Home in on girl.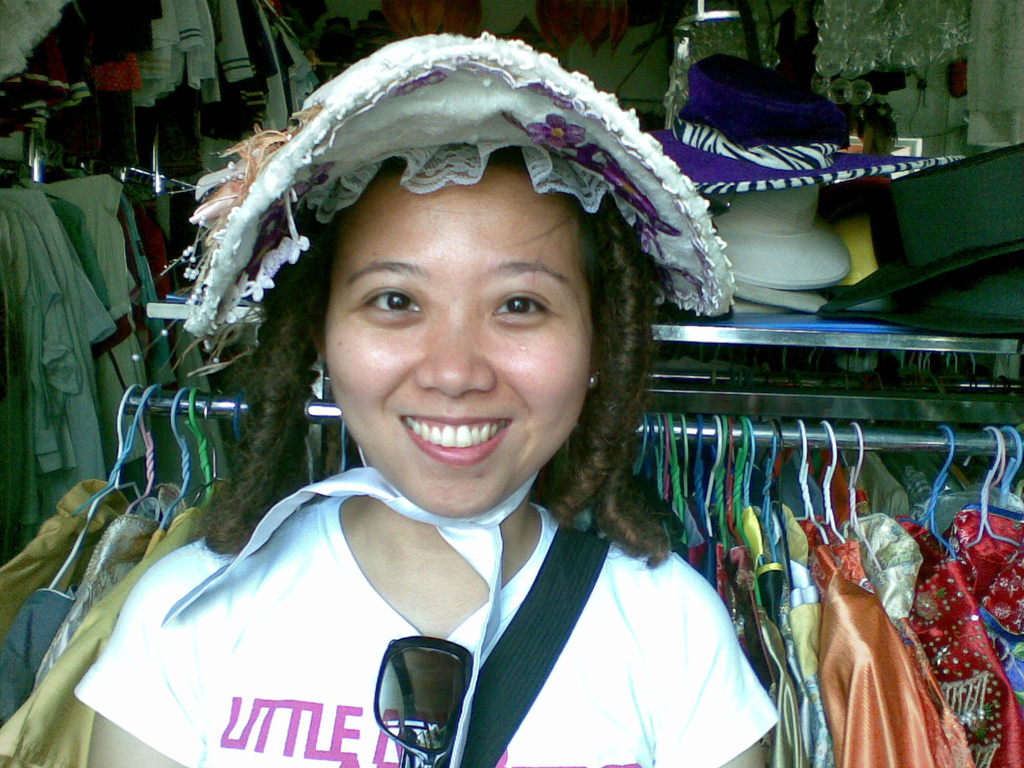
Homed in at x1=79 y1=22 x2=776 y2=767.
